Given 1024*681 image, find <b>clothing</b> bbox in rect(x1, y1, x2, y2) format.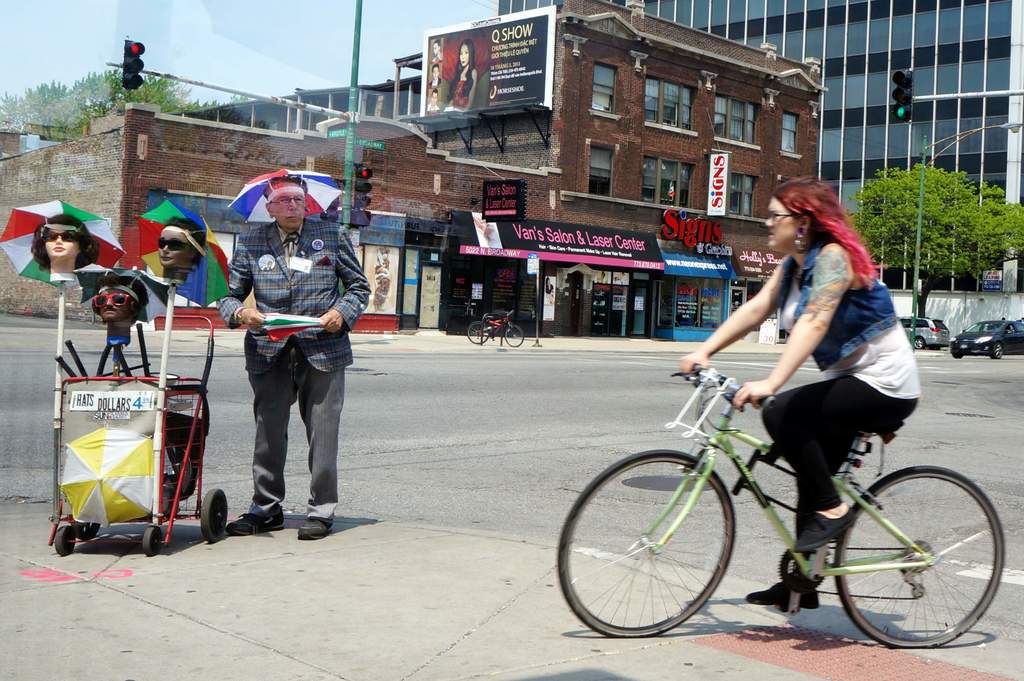
rect(762, 237, 921, 568).
